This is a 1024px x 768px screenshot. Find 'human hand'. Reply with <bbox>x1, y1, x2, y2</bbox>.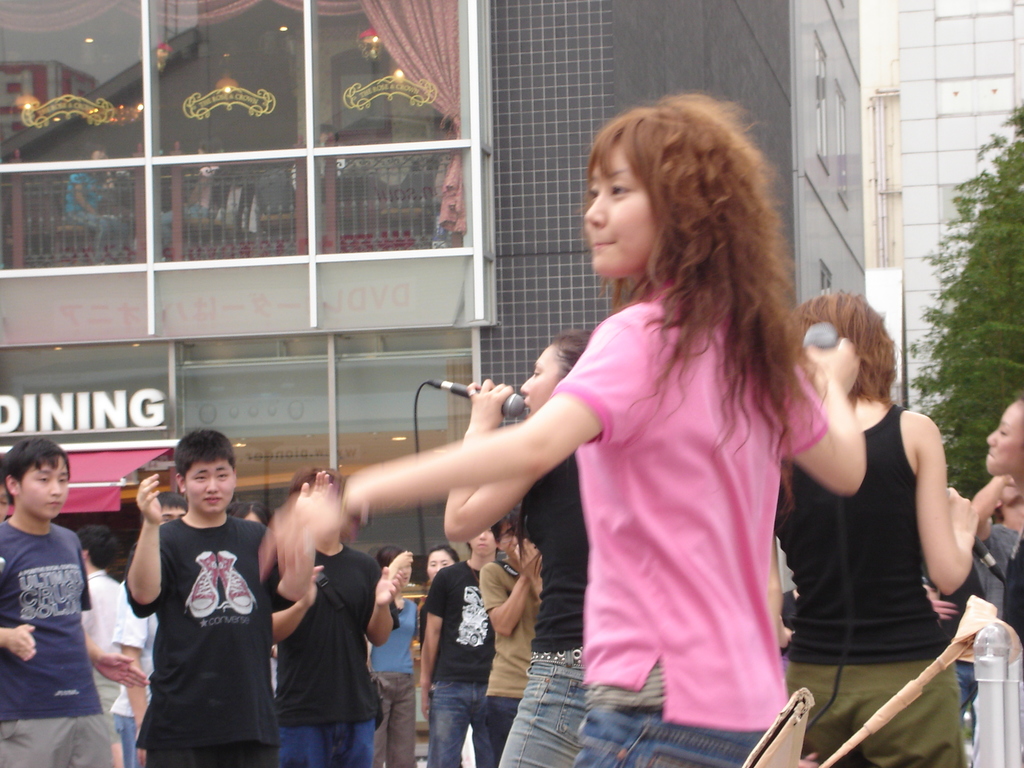
<bbox>95, 651, 150, 692</bbox>.
